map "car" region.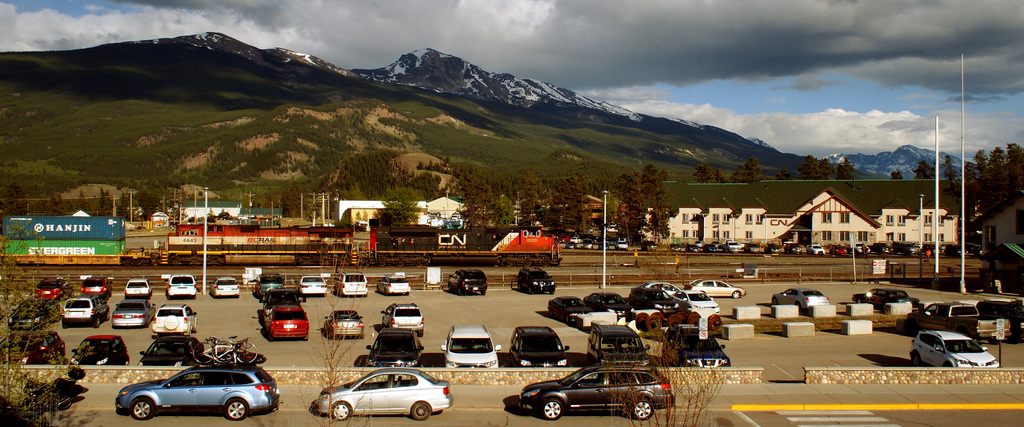
Mapped to {"x1": 687, "y1": 278, "x2": 748, "y2": 304}.
